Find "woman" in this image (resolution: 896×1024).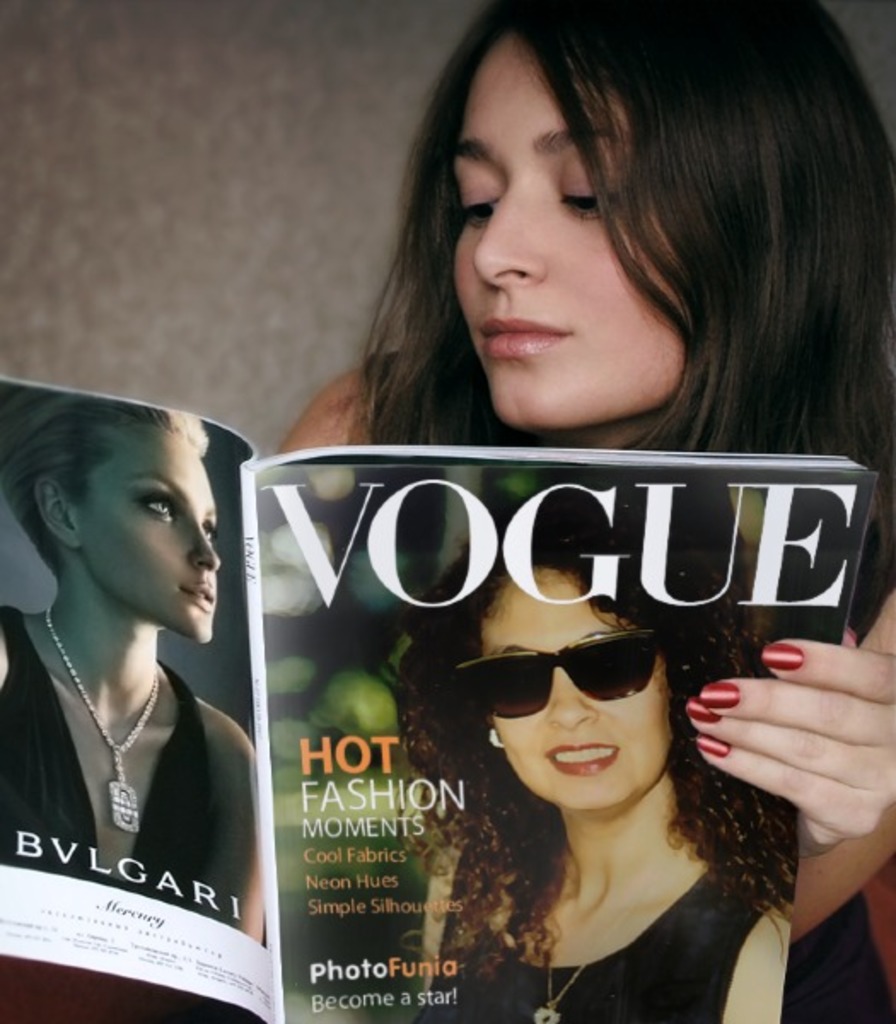
393/478/794/1022.
